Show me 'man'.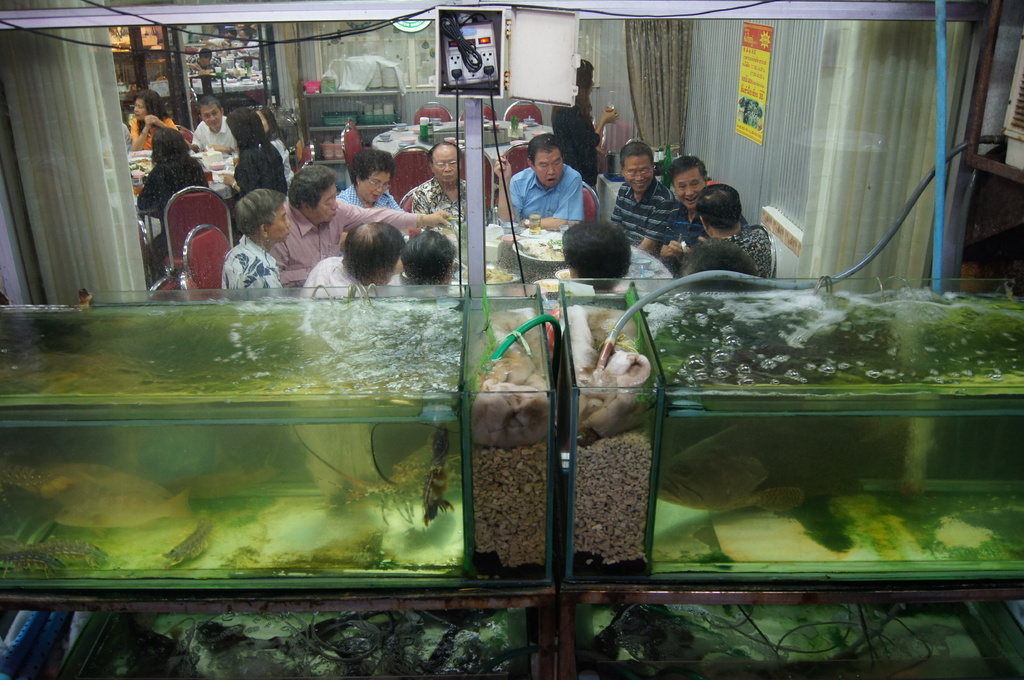
'man' is here: bbox=(264, 162, 452, 287).
